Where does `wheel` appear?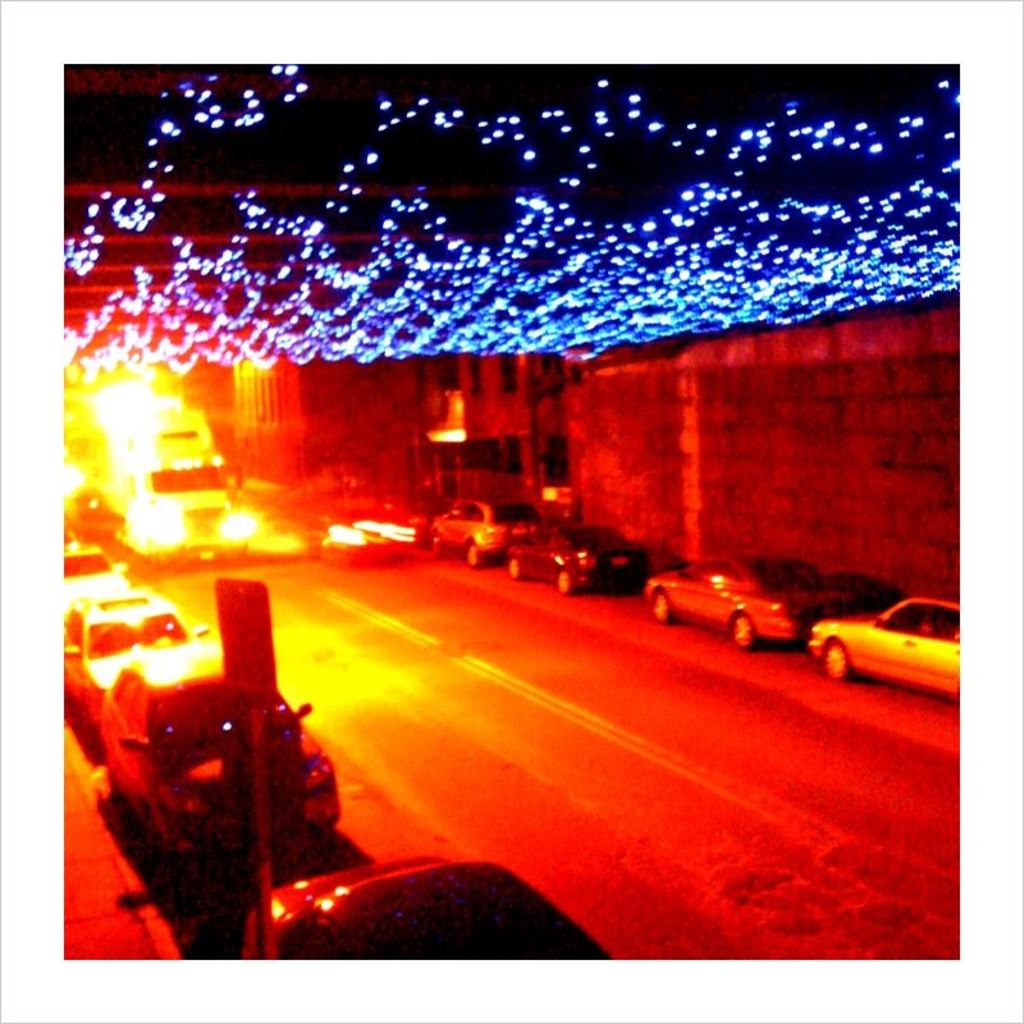
Appears at x1=466 y1=543 x2=485 y2=567.
